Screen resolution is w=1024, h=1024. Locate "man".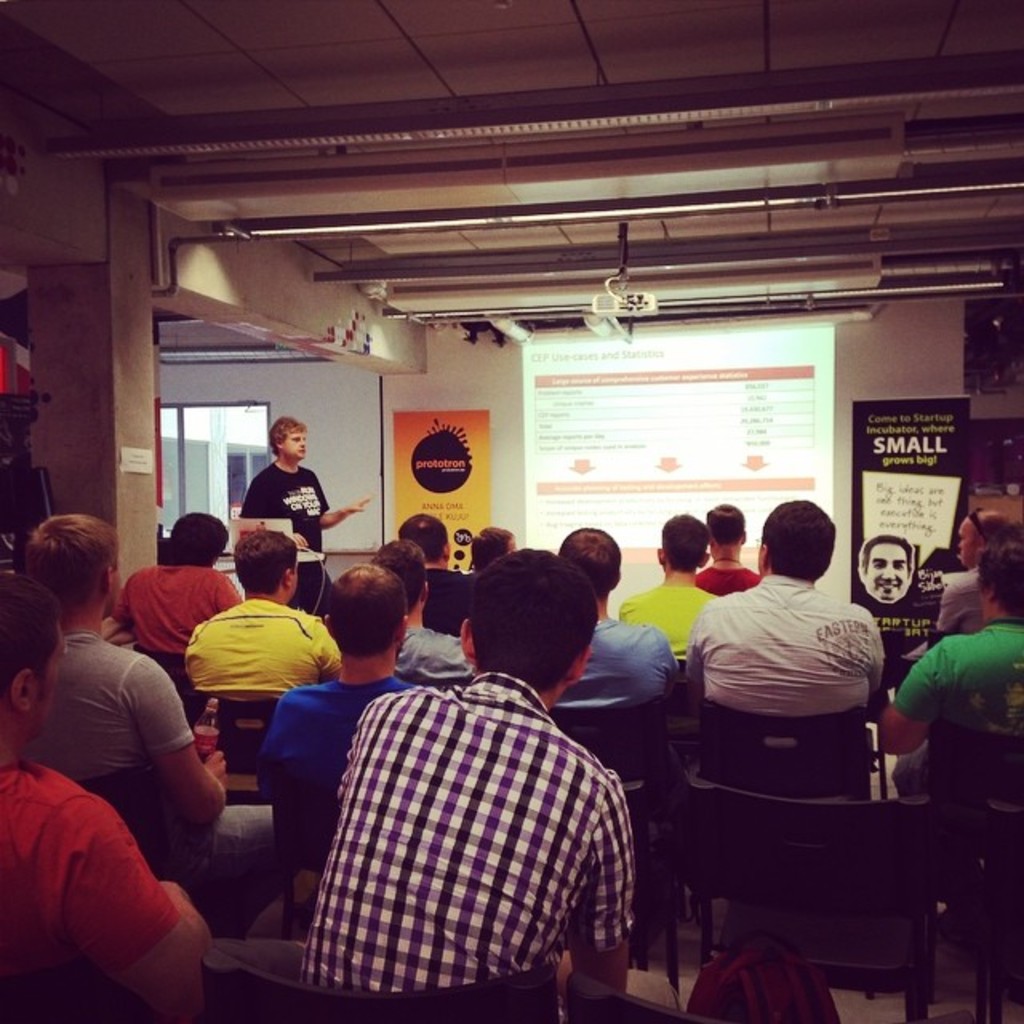
select_region(560, 517, 690, 701).
